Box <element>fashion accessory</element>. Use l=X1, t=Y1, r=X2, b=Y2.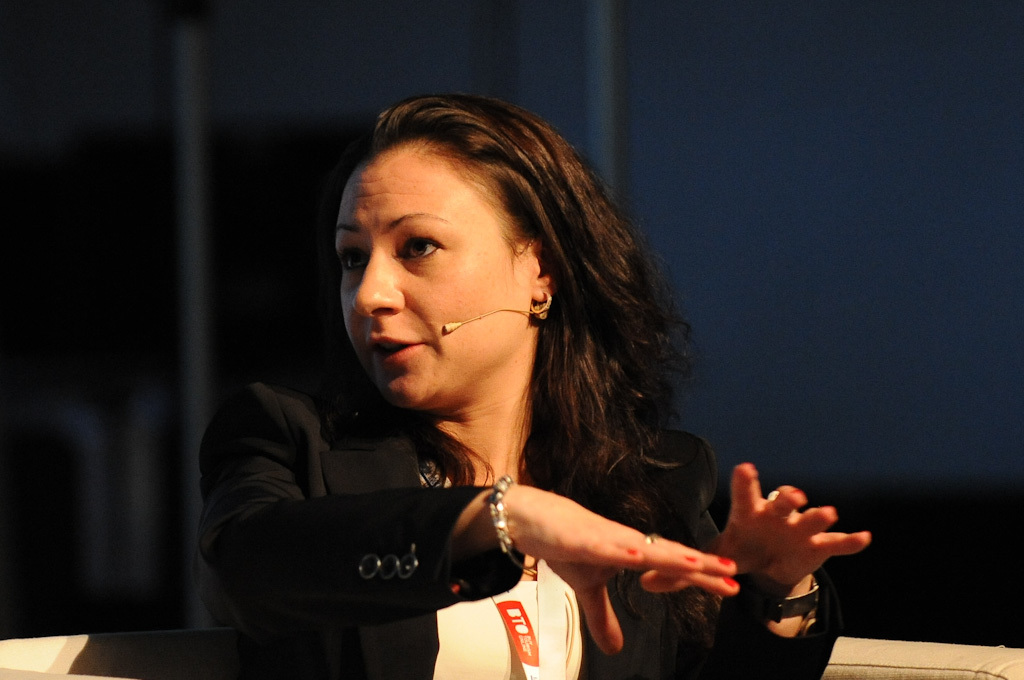
l=726, t=571, r=829, b=625.
